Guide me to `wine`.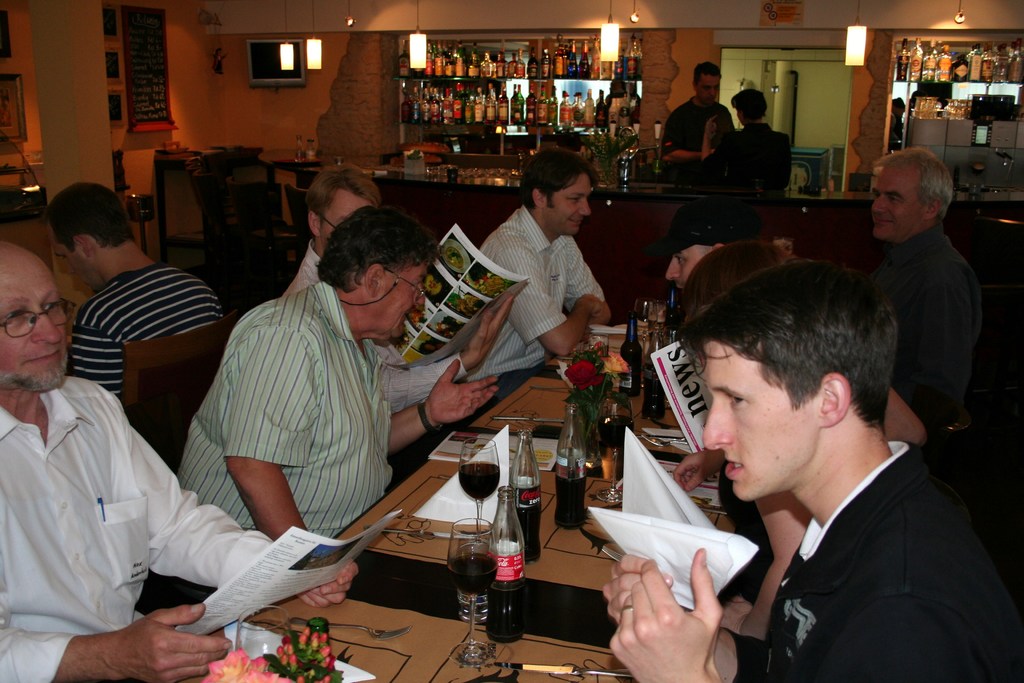
Guidance: rect(446, 554, 499, 595).
